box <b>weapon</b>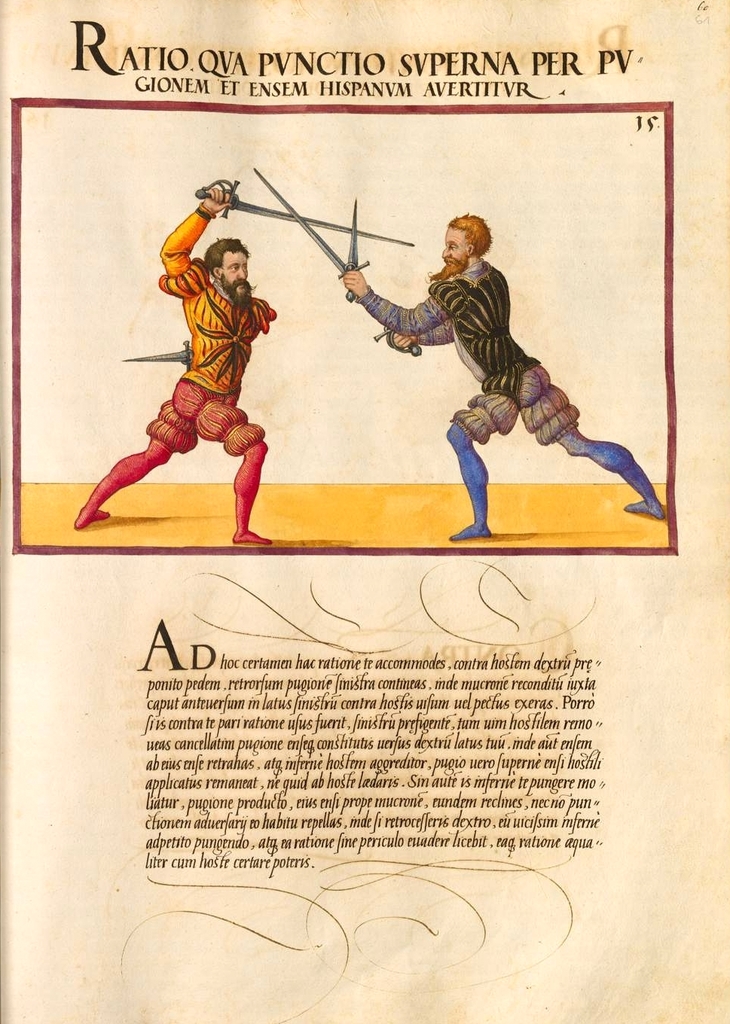
region(333, 215, 357, 303)
